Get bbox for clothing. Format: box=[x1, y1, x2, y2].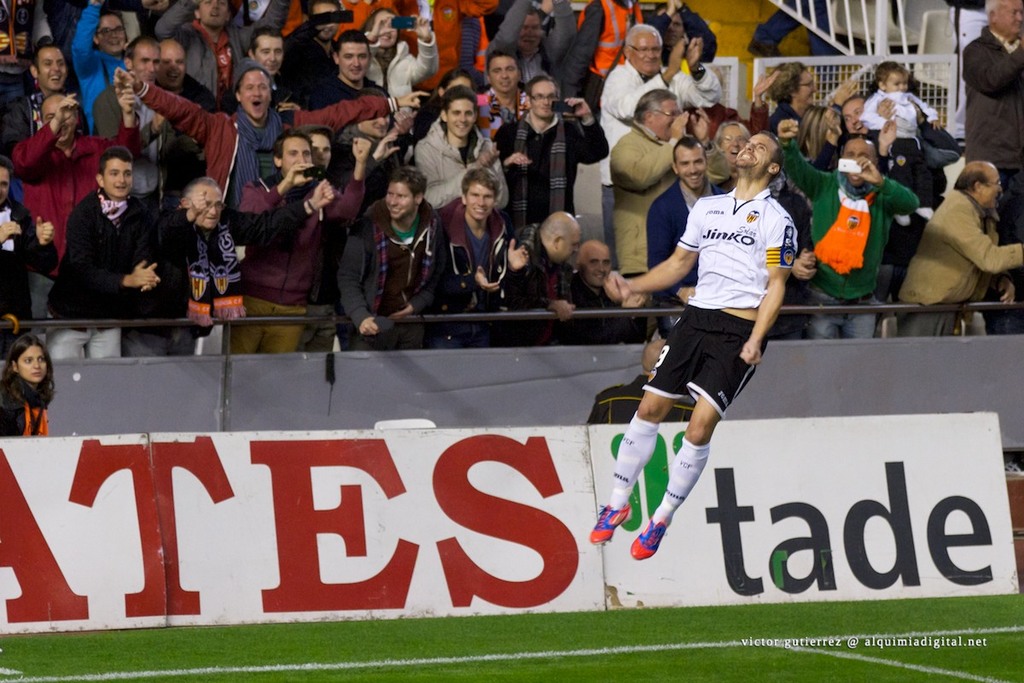
box=[410, 123, 490, 197].
